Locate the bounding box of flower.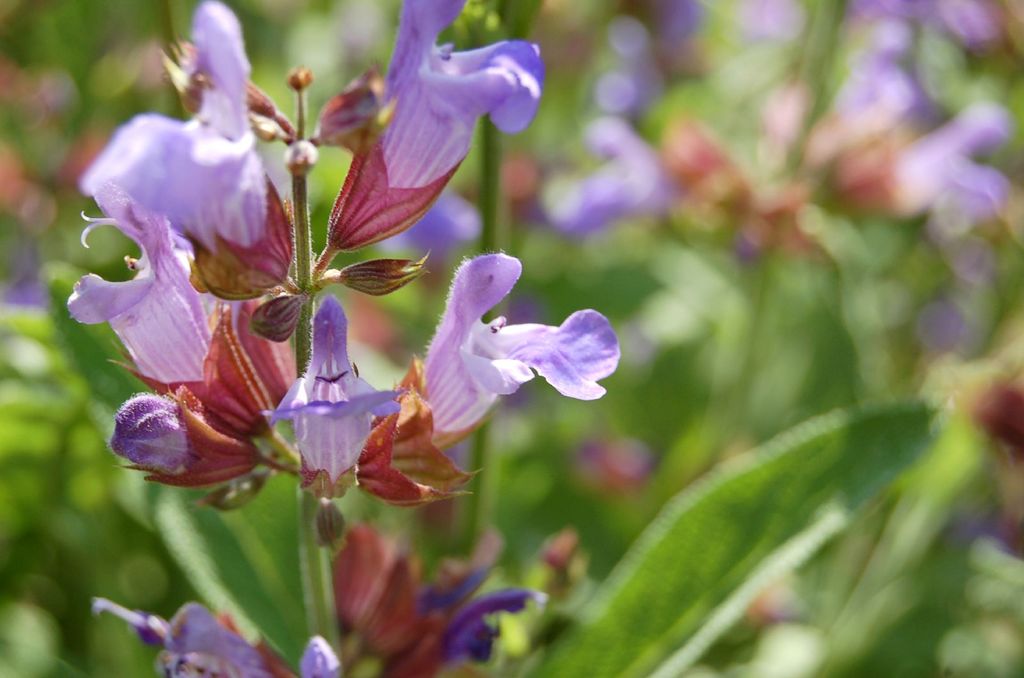
Bounding box: crop(339, 0, 535, 236).
